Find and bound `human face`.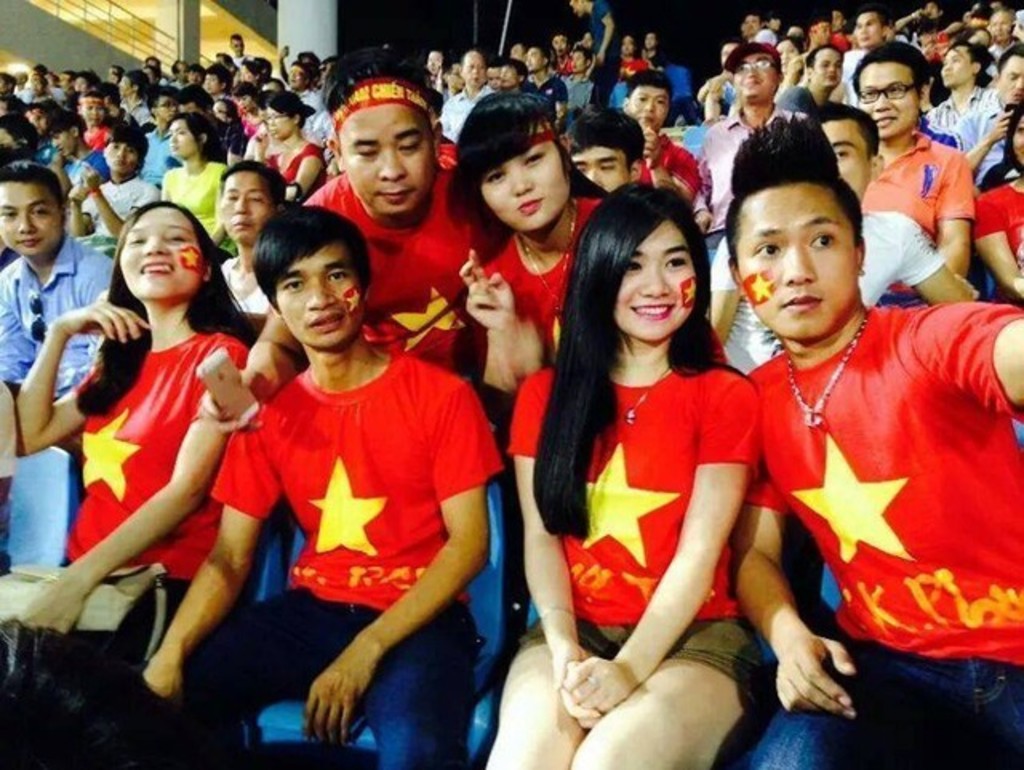
Bound: detection(45, 126, 74, 160).
